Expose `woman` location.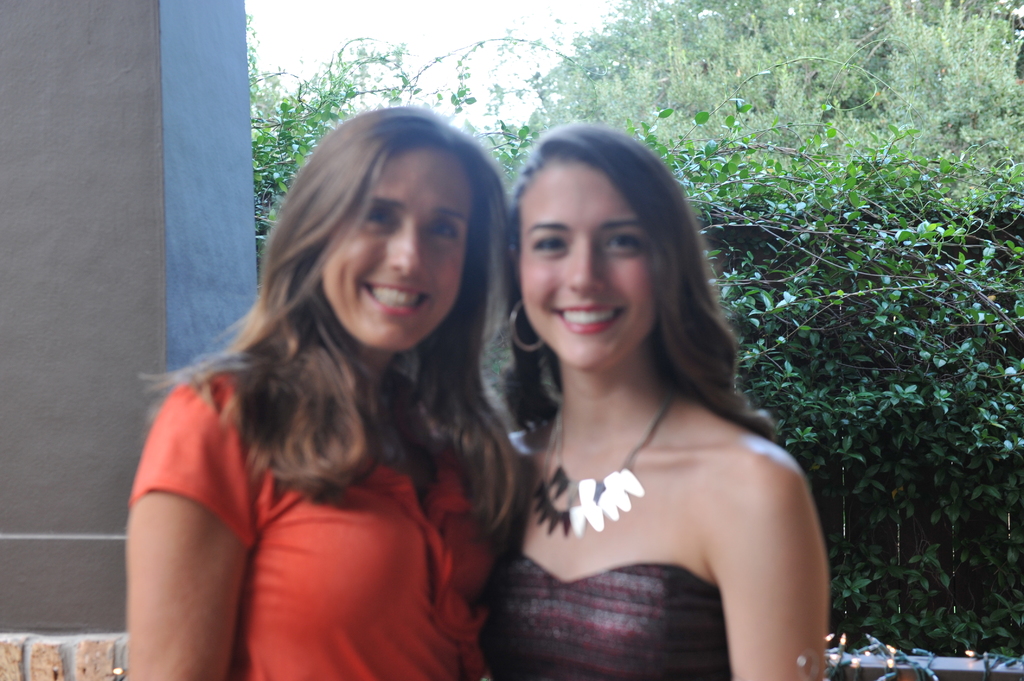
Exposed at 122, 99, 526, 680.
